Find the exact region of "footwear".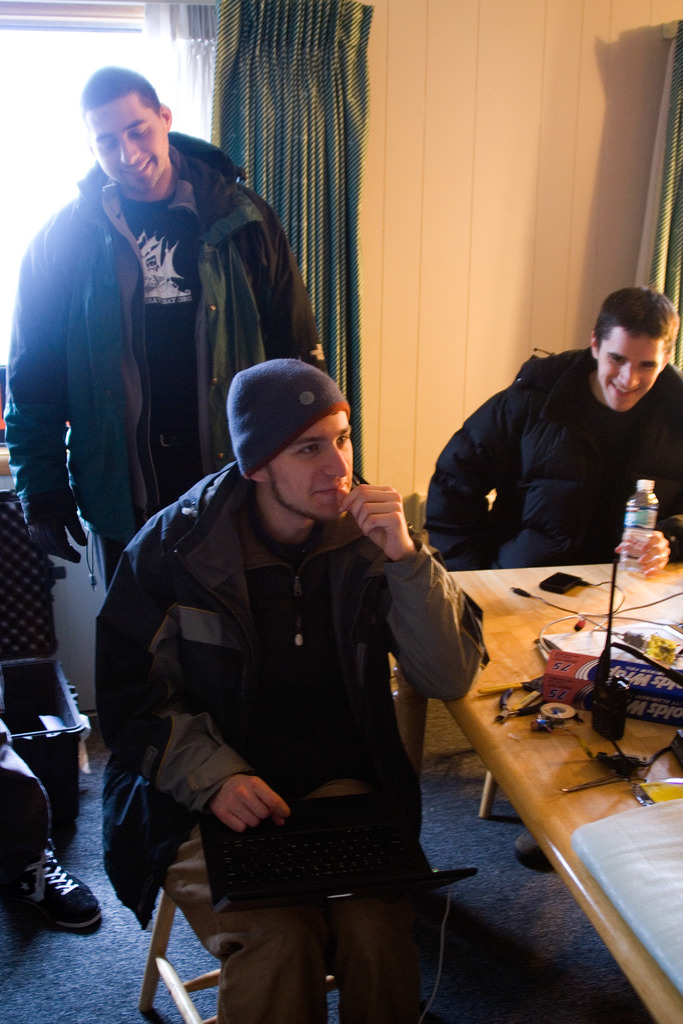
Exact region: rect(12, 855, 83, 952).
